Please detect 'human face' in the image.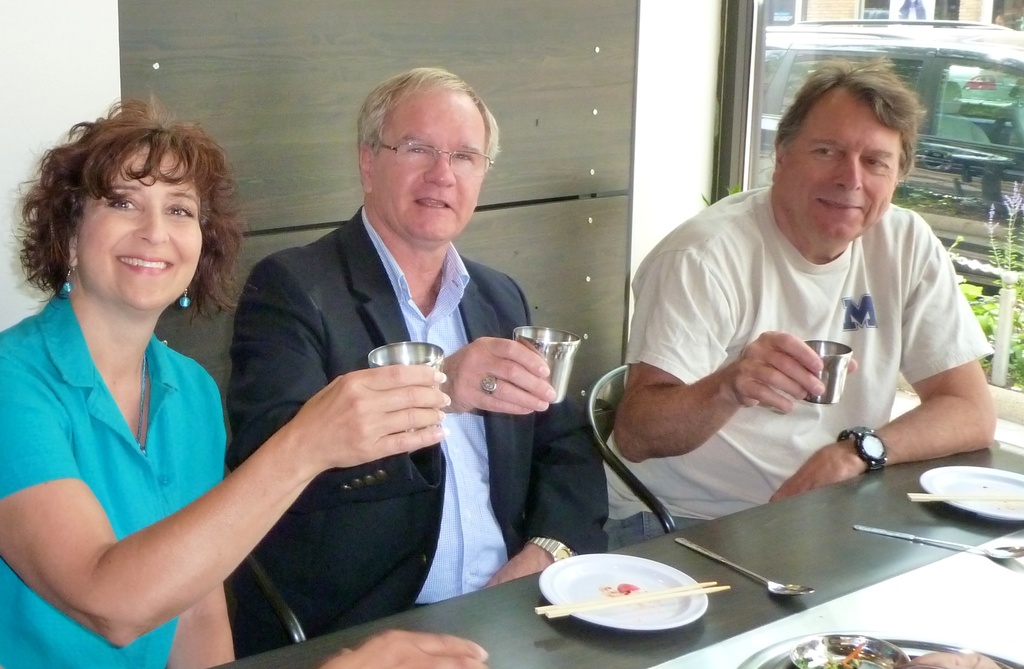
(left=74, top=143, right=204, bottom=313).
